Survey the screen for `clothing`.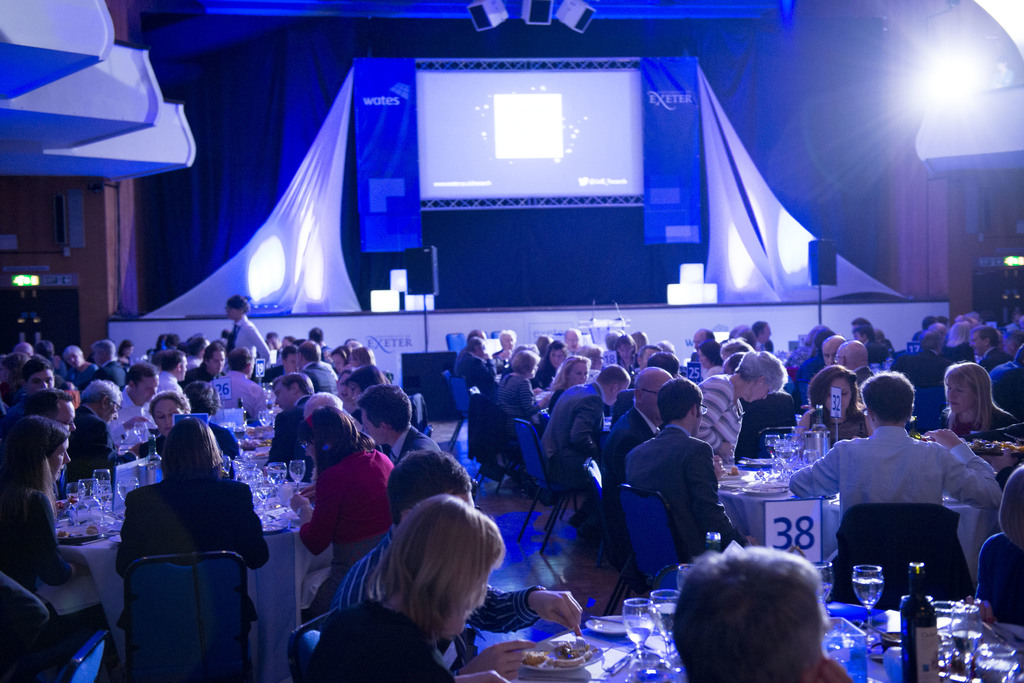
Survey found: <bbox>627, 423, 742, 561</bbox>.
